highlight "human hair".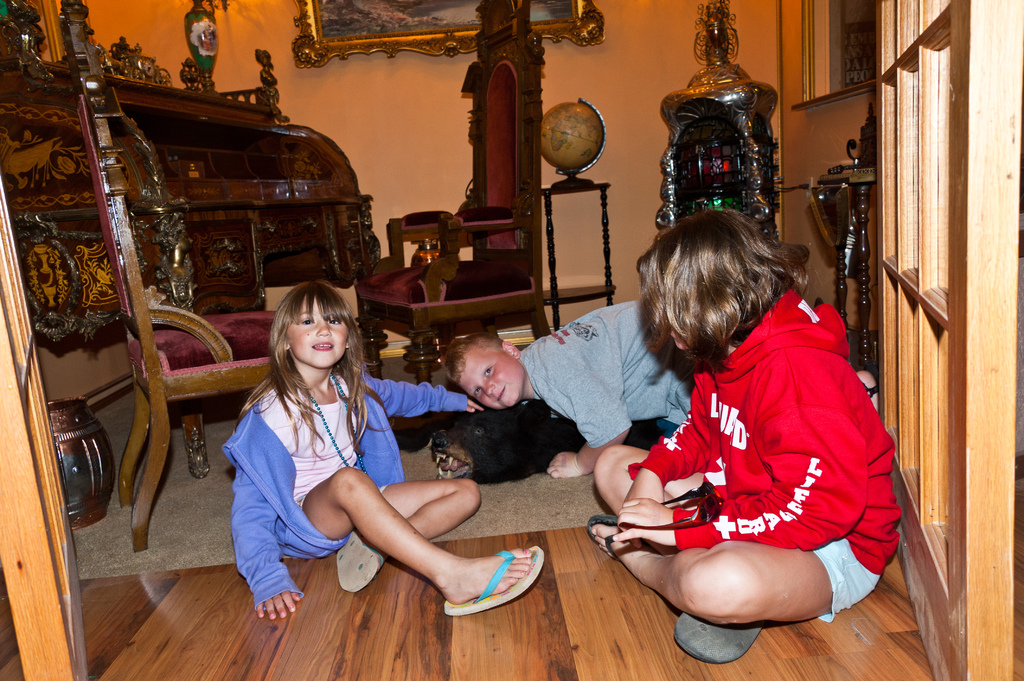
Highlighted region: (left=438, top=330, right=507, bottom=389).
